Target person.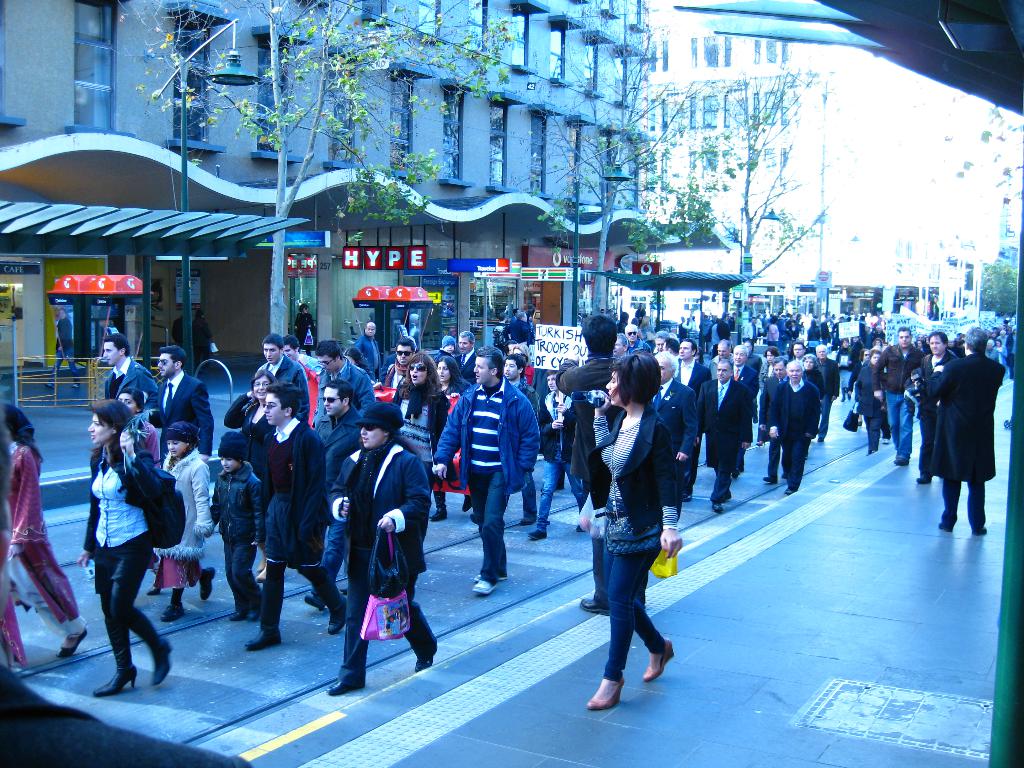
Target region: bbox(327, 399, 438, 692).
